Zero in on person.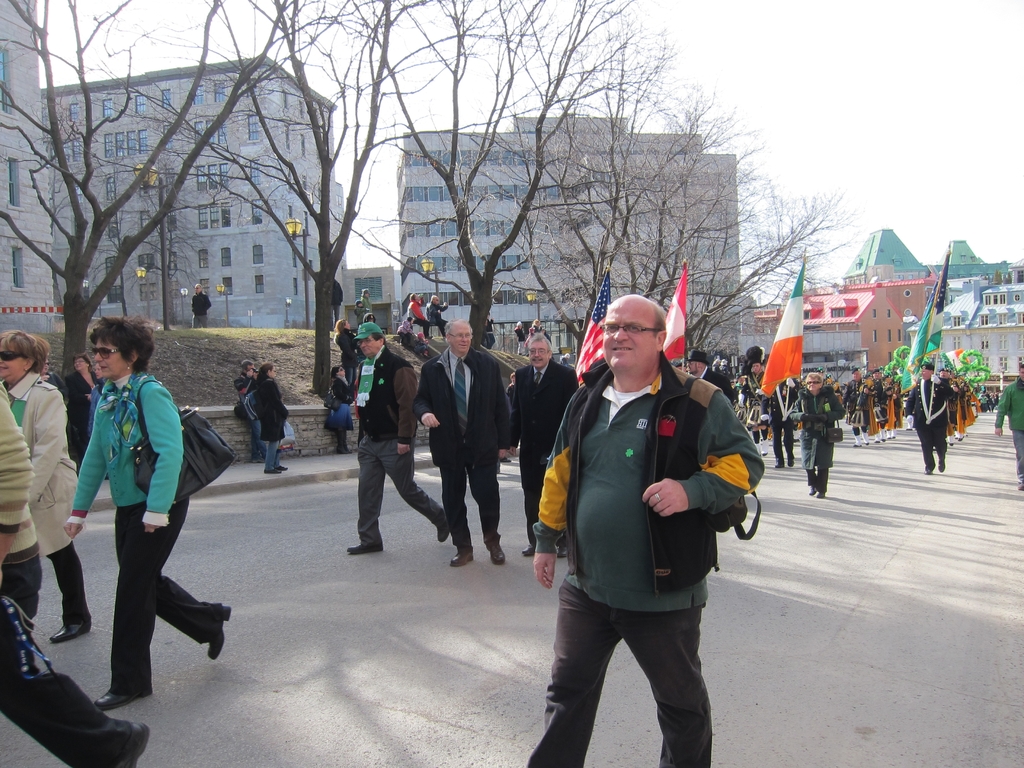
Zeroed in: (x1=332, y1=278, x2=343, y2=330).
